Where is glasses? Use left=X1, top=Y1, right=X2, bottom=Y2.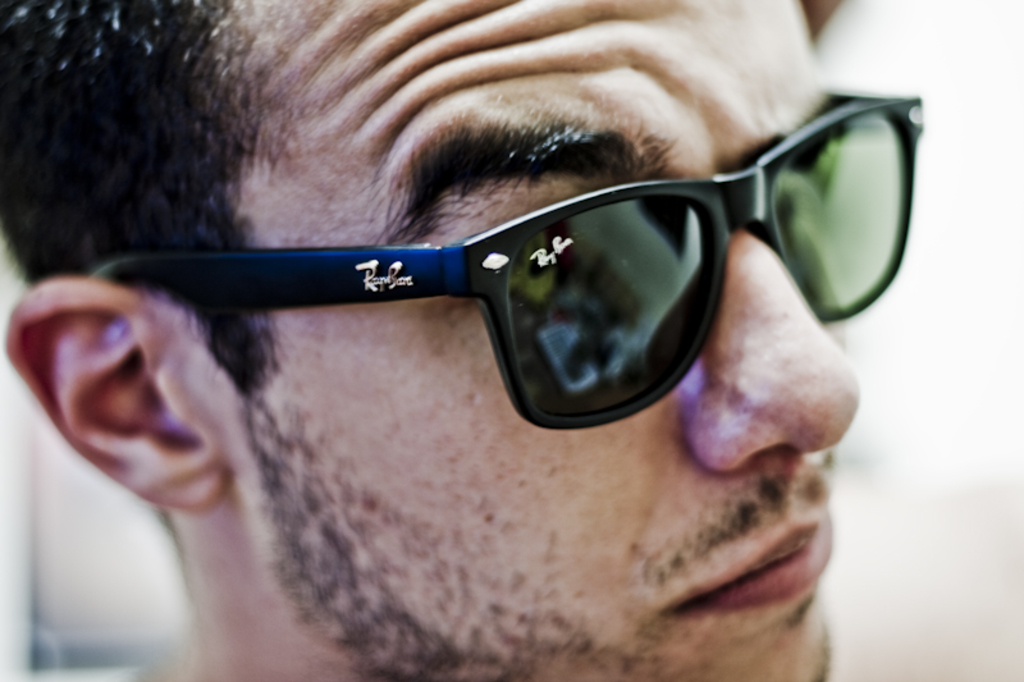
left=88, top=87, right=928, bottom=427.
